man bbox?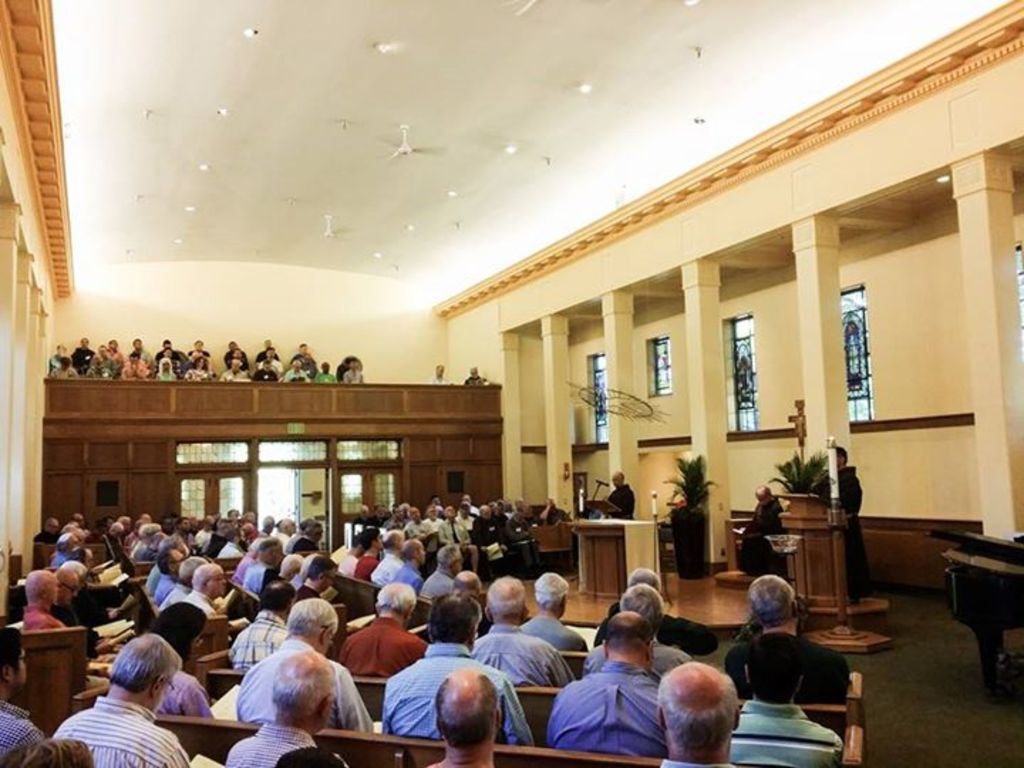
bbox=(805, 441, 865, 587)
